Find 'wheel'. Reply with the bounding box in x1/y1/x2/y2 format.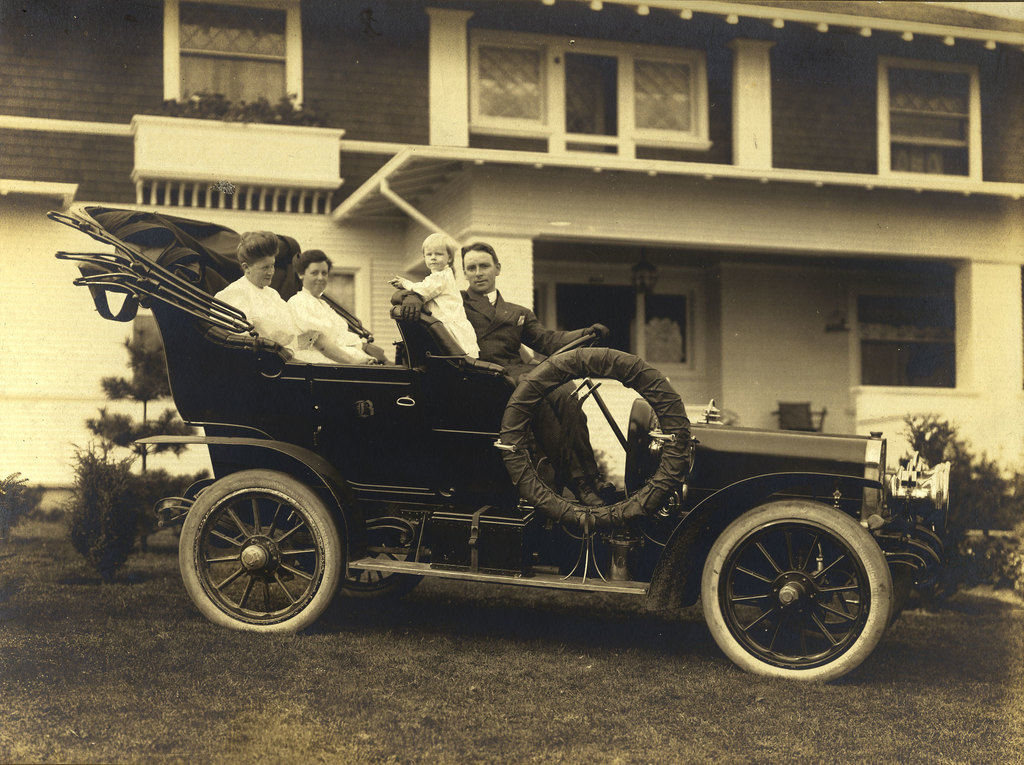
296/542/427/602.
